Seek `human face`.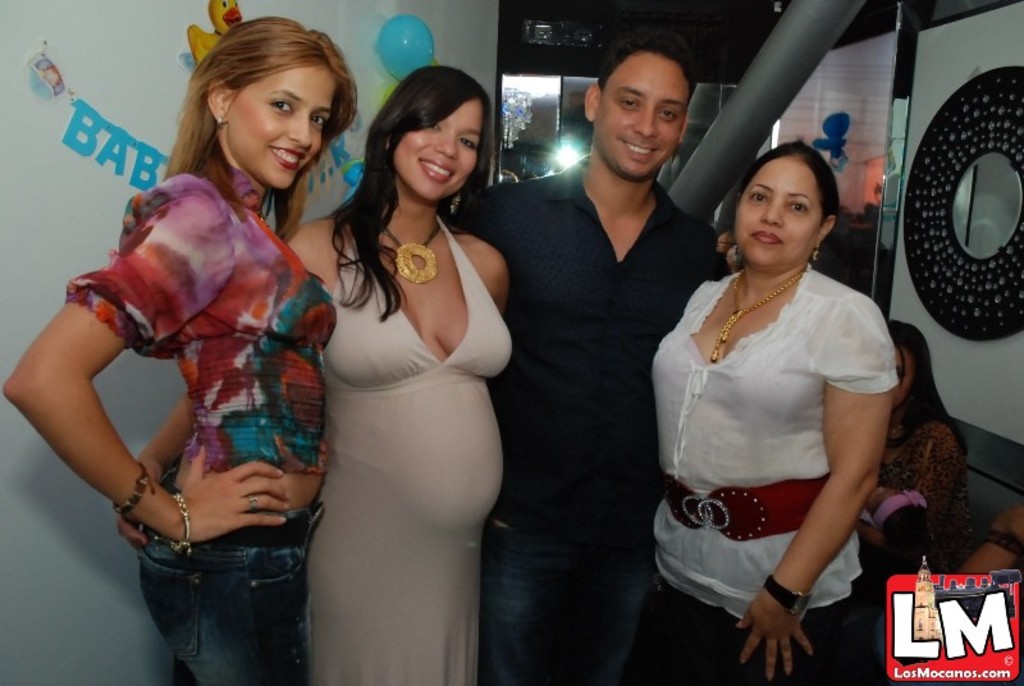
(605,76,686,175).
